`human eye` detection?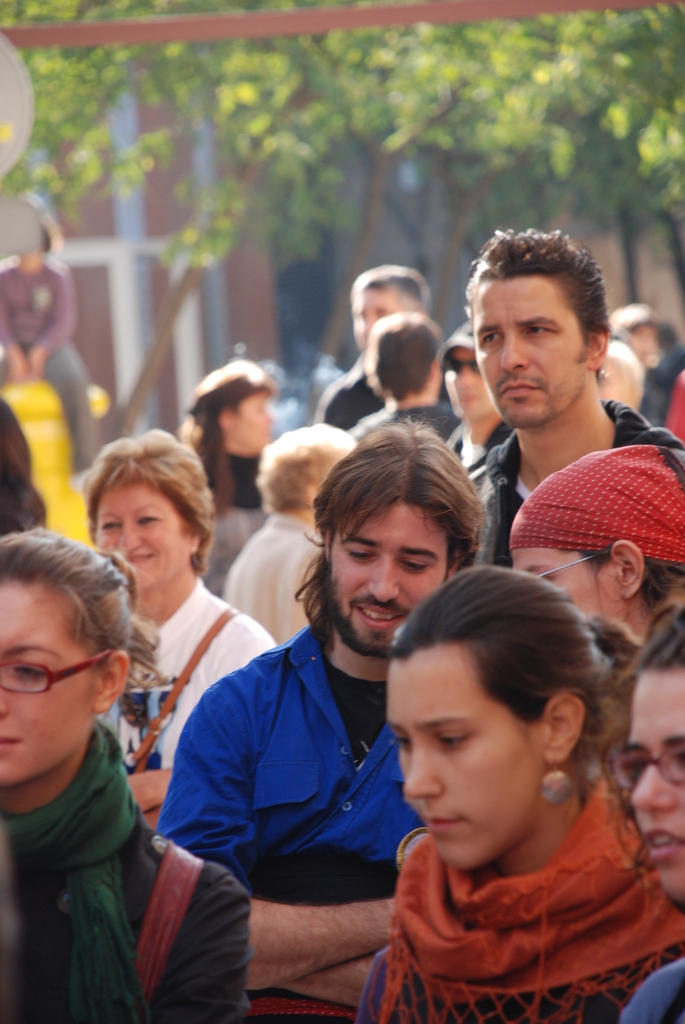
left=135, top=512, right=165, bottom=531
